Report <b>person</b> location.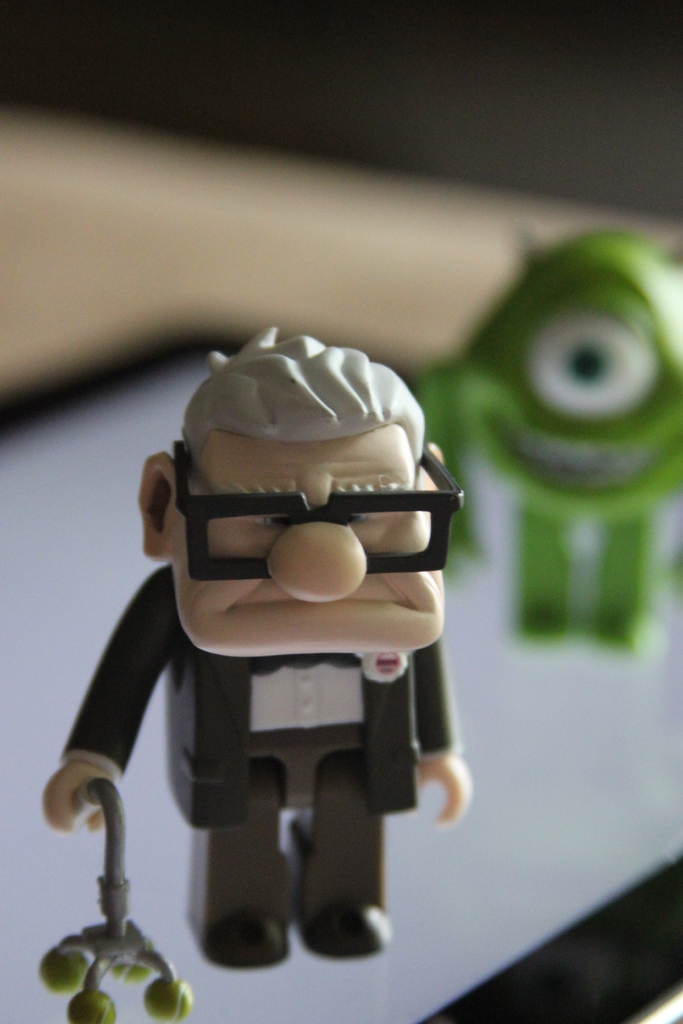
Report: x1=52, y1=262, x2=508, y2=978.
